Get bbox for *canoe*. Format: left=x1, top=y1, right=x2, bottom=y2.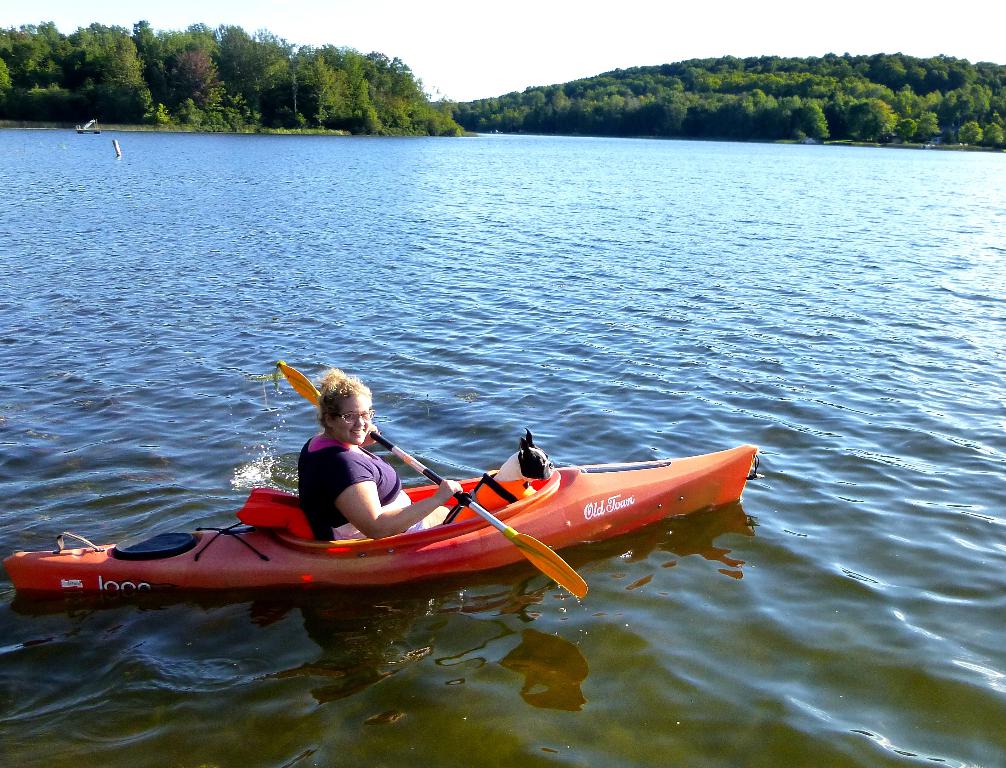
left=6, top=447, right=751, bottom=584.
